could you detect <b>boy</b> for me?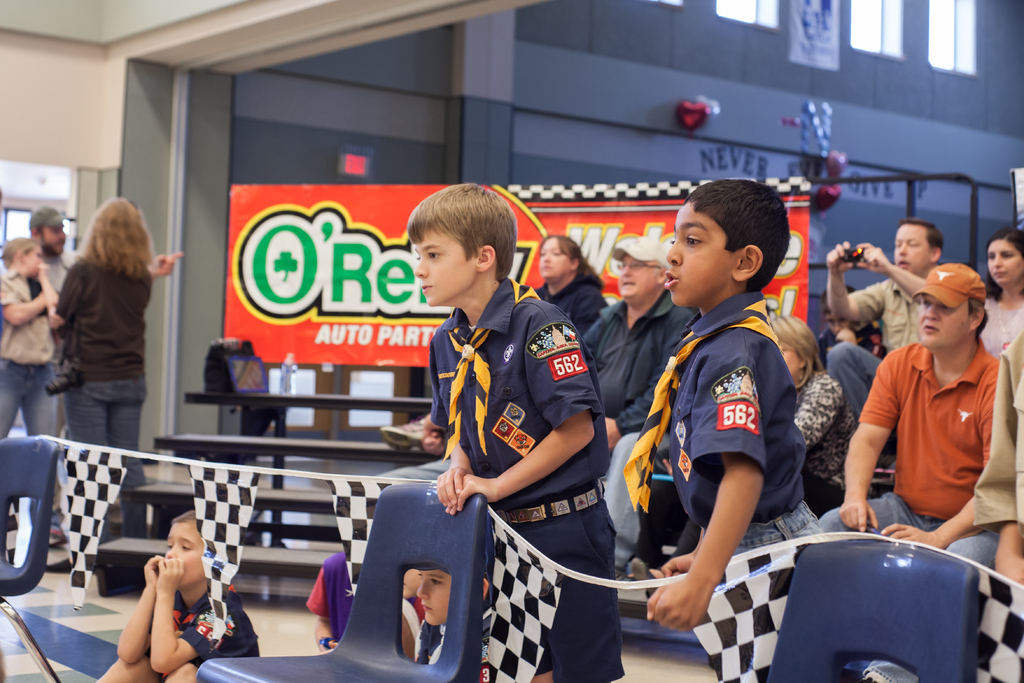
Detection result: bbox(648, 185, 818, 619).
